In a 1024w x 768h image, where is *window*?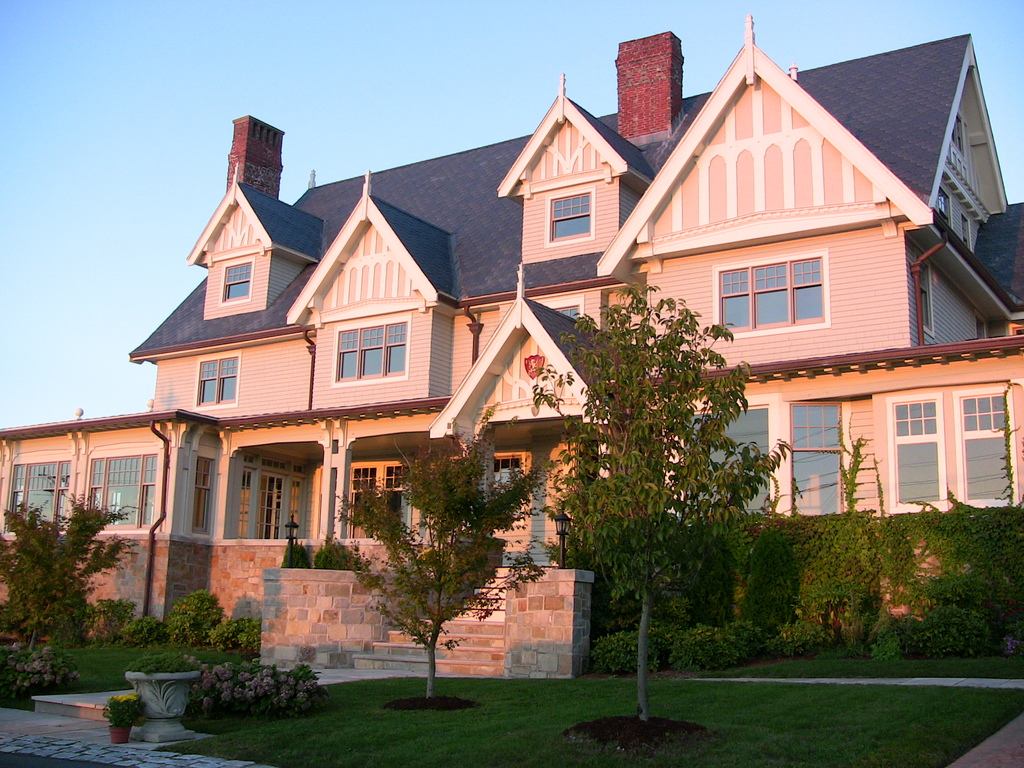
673:398:779:515.
